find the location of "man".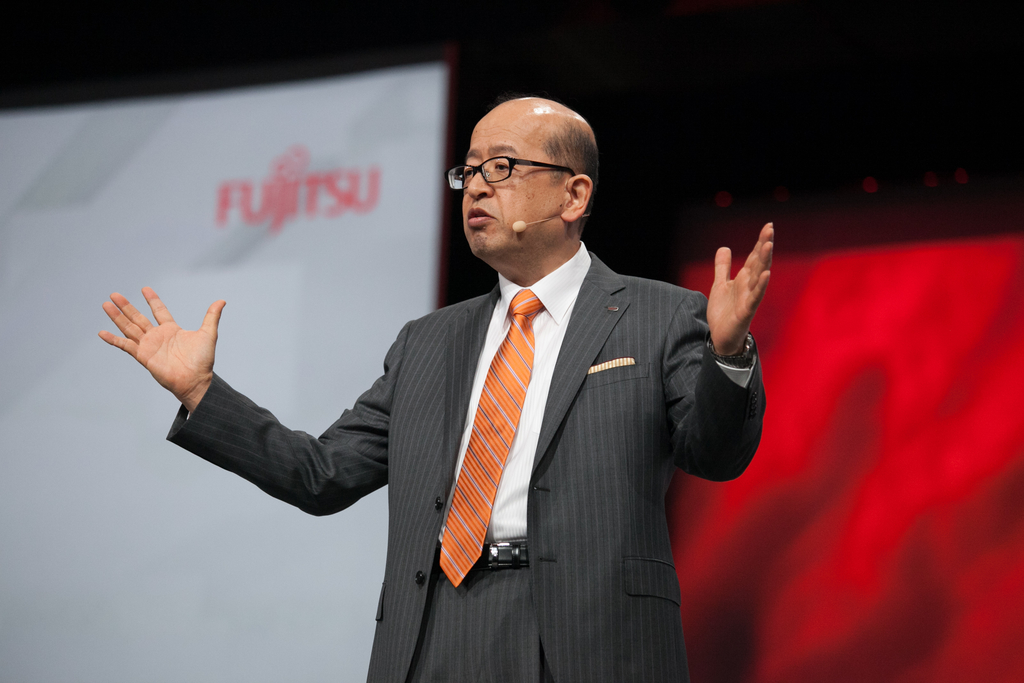
Location: [x1=192, y1=103, x2=774, y2=662].
